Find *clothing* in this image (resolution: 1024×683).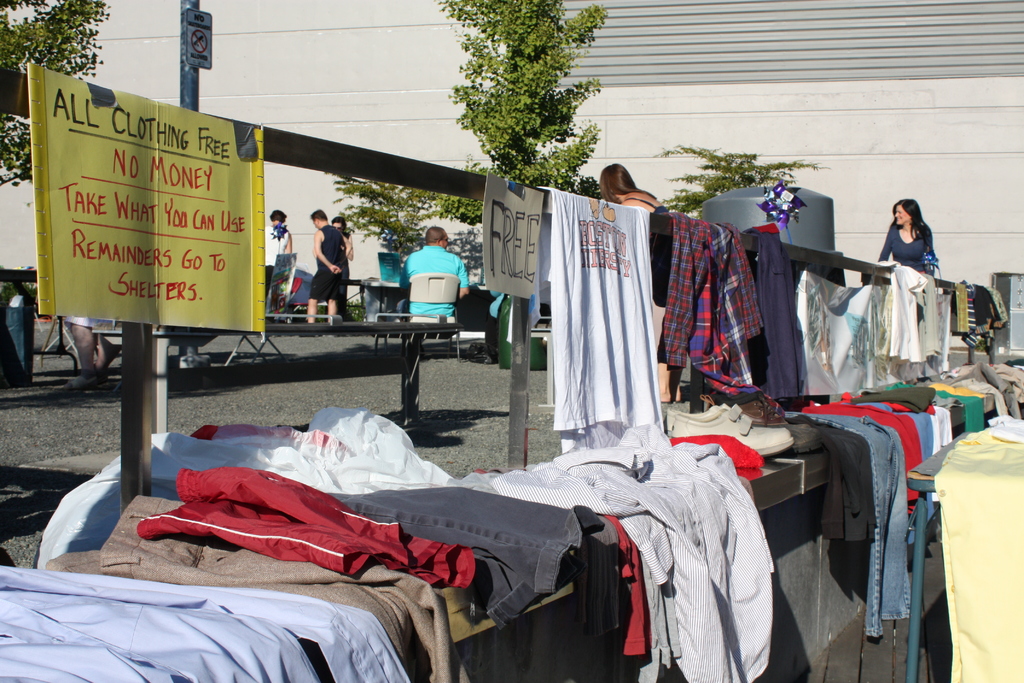
box(310, 220, 344, 302).
